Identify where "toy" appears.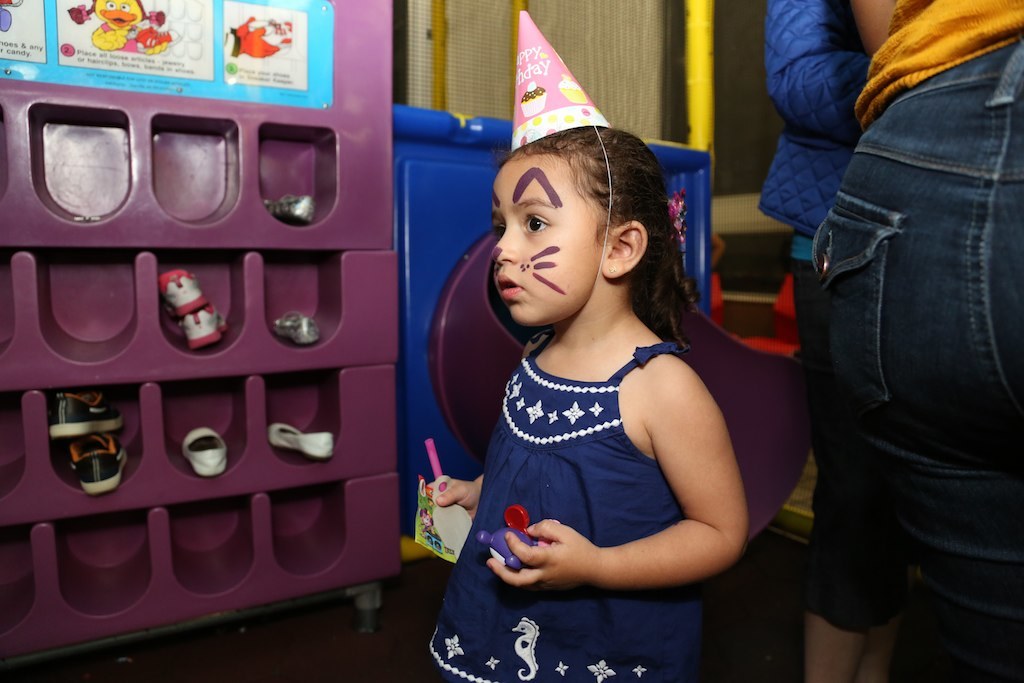
Appears at rect(159, 264, 235, 355).
